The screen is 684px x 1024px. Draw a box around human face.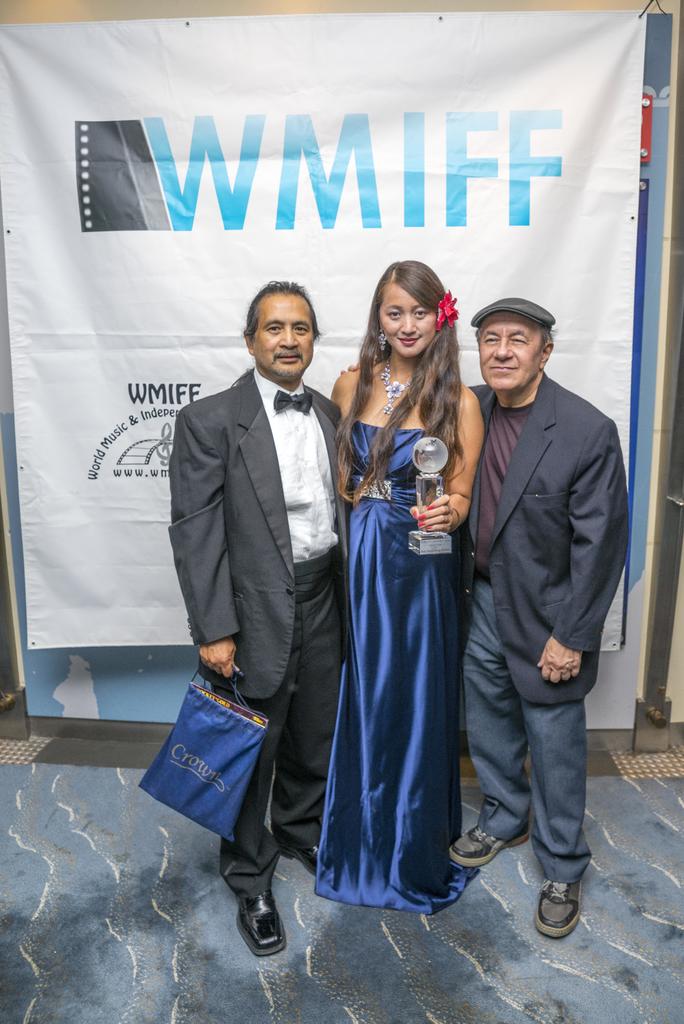
l=245, t=287, r=317, b=382.
